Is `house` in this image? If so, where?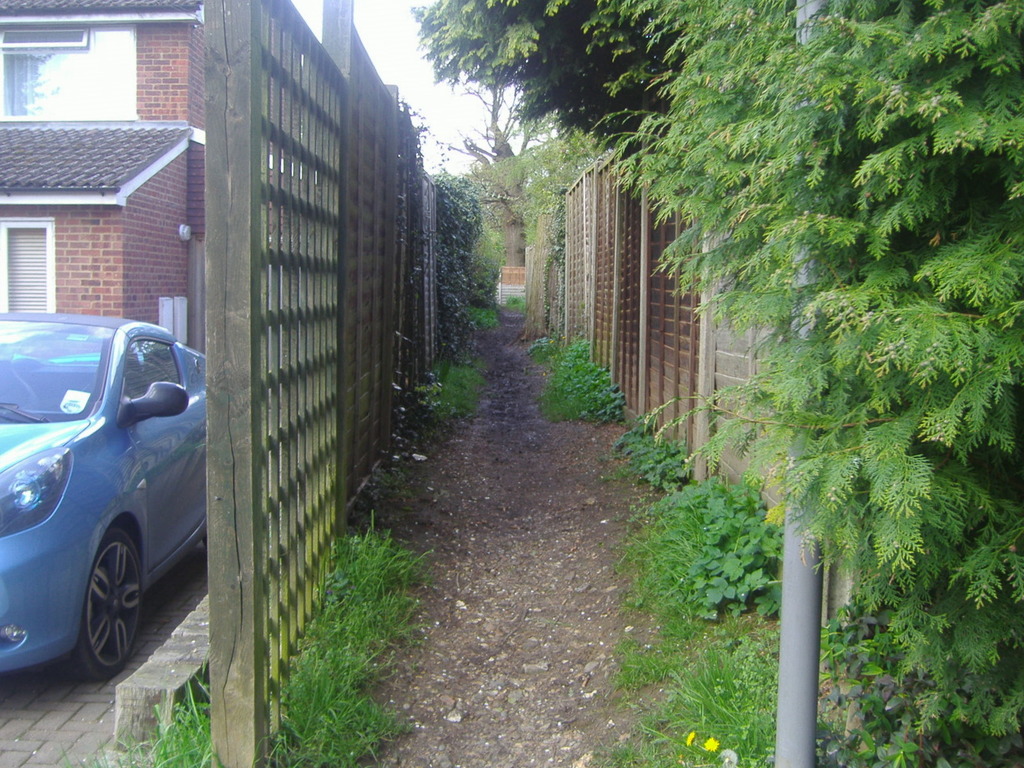
Yes, at <bbox>1, 0, 209, 355</bbox>.
